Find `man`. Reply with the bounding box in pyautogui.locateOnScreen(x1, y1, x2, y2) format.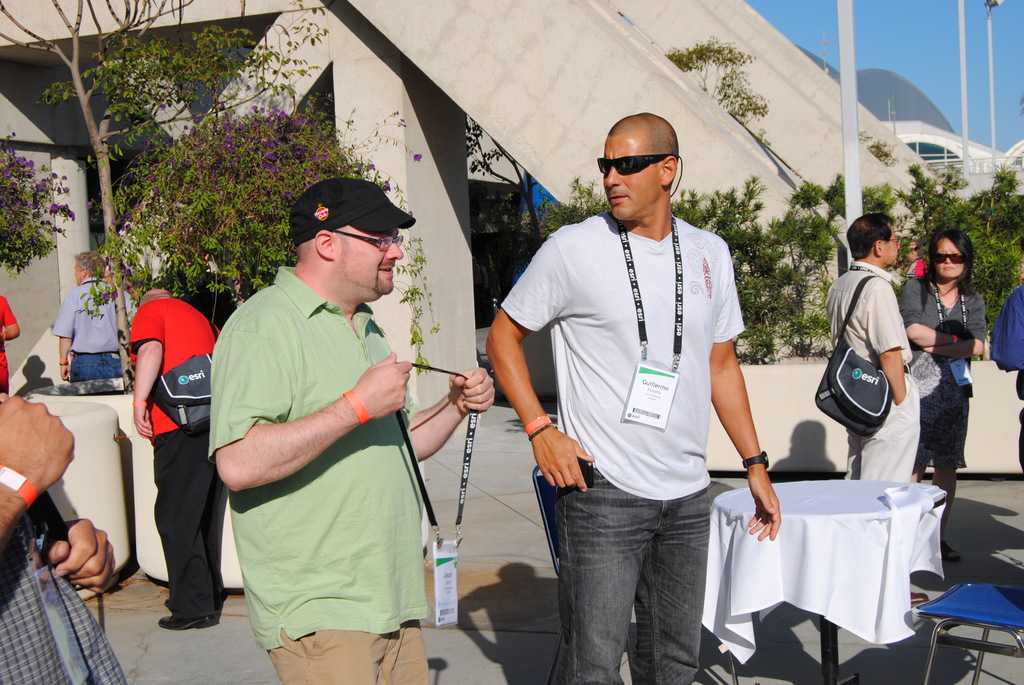
pyautogui.locateOnScreen(896, 240, 929, 278).
